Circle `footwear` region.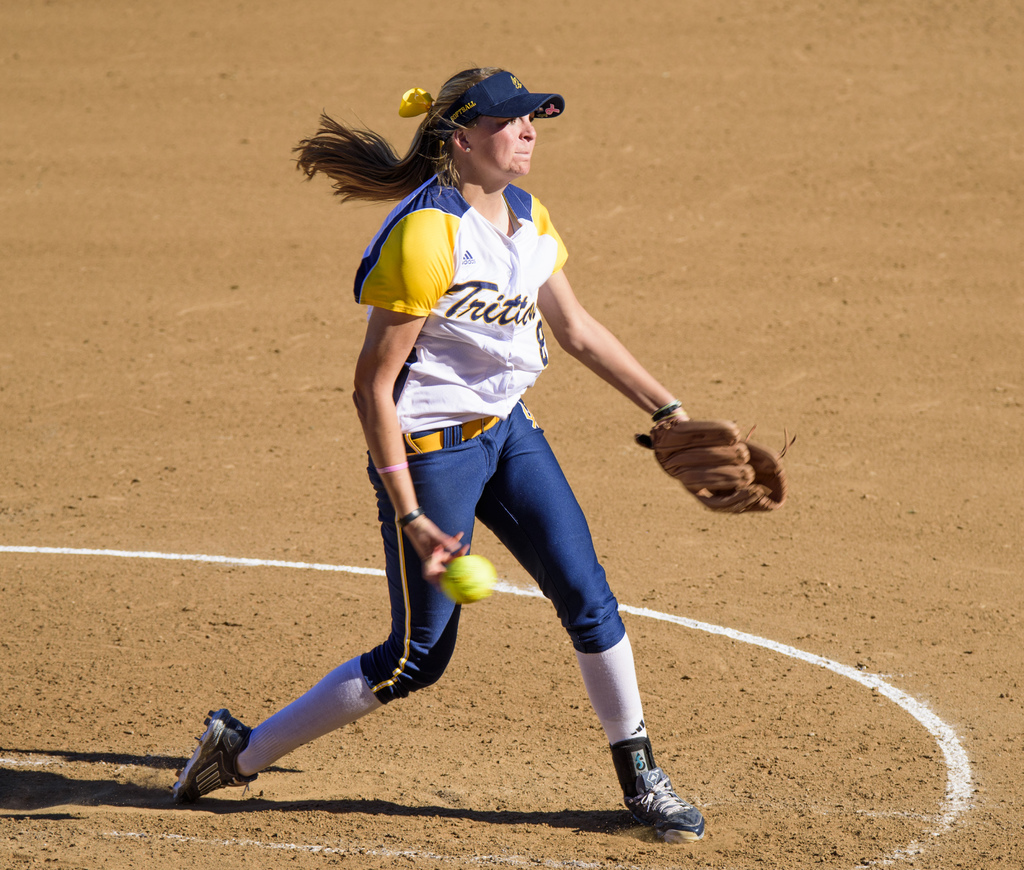
Region: [165, 708, 256, 808].
